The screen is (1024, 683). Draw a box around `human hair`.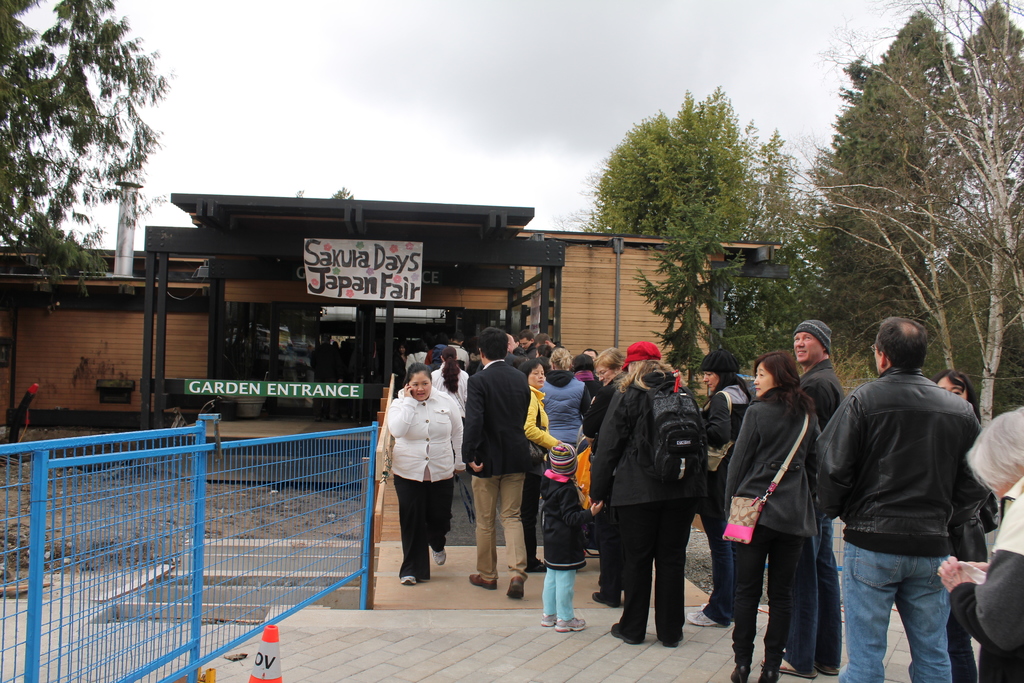
[x1=532, y1=332, x2=552, y2=346].
